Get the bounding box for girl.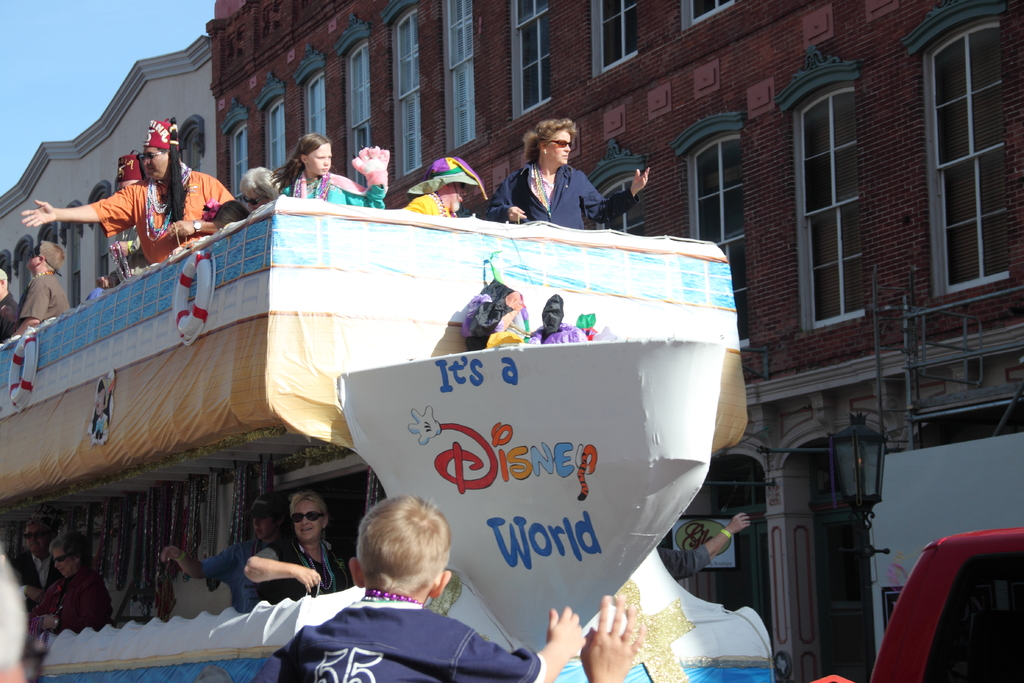
x1=269, y1=134, x2=388, y2=203.
